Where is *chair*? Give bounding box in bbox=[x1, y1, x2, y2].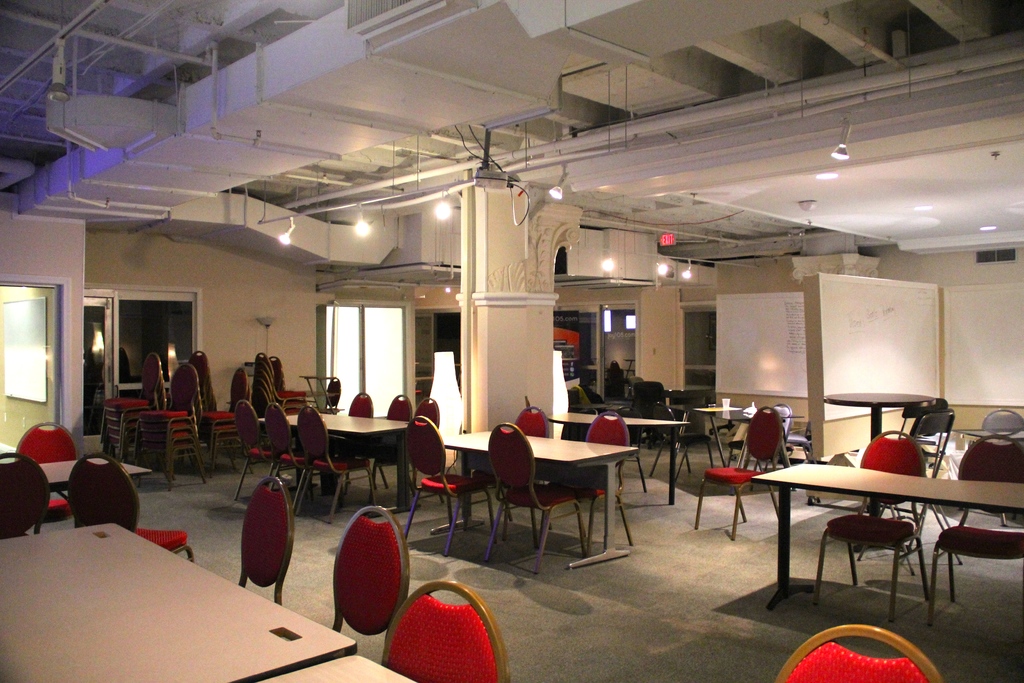
bbox=[894, 390, 954, 448].
